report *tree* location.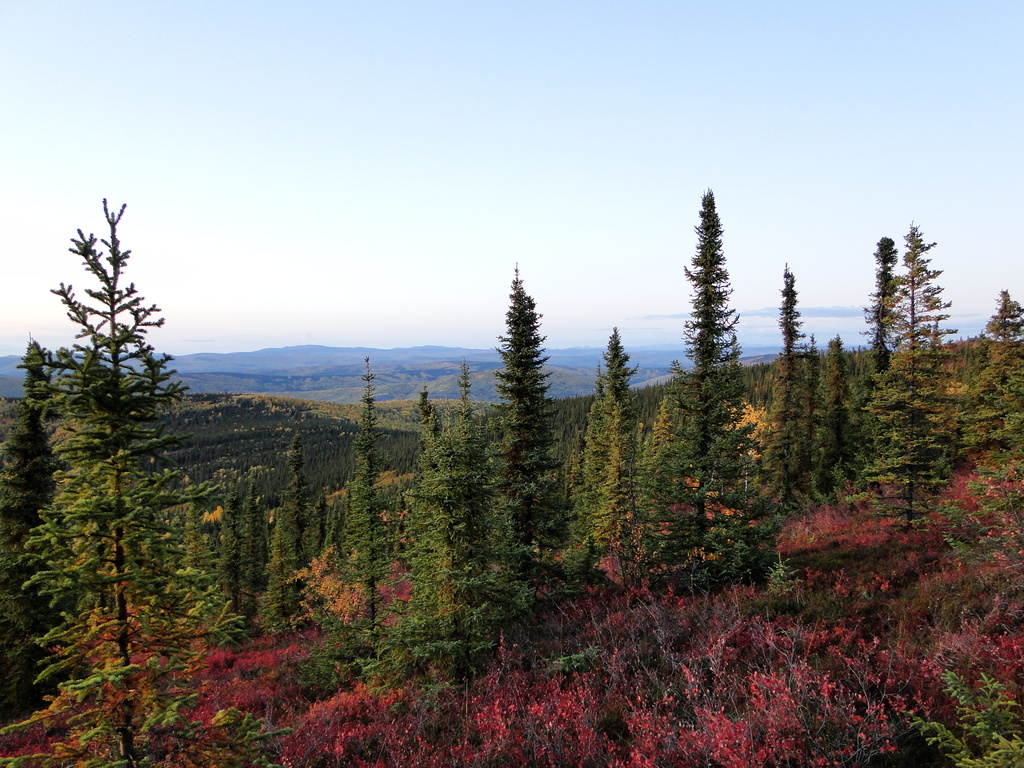
Report: <box>265,518,302,625</box>.
